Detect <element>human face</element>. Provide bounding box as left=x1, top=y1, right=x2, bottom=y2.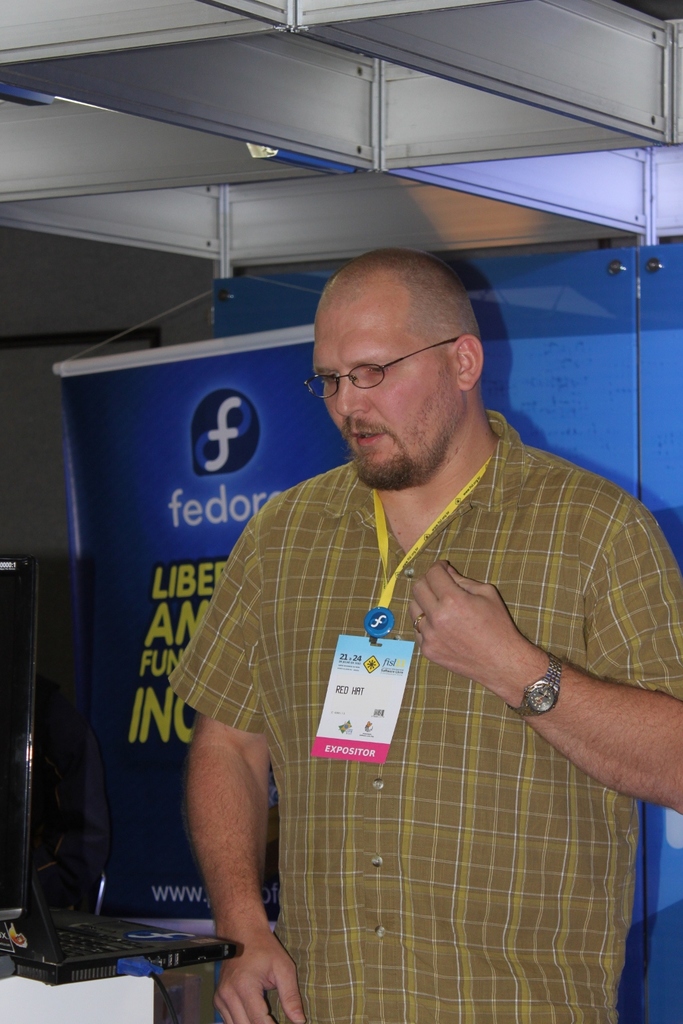
left=315, top=305, right=458, bottom=483.
